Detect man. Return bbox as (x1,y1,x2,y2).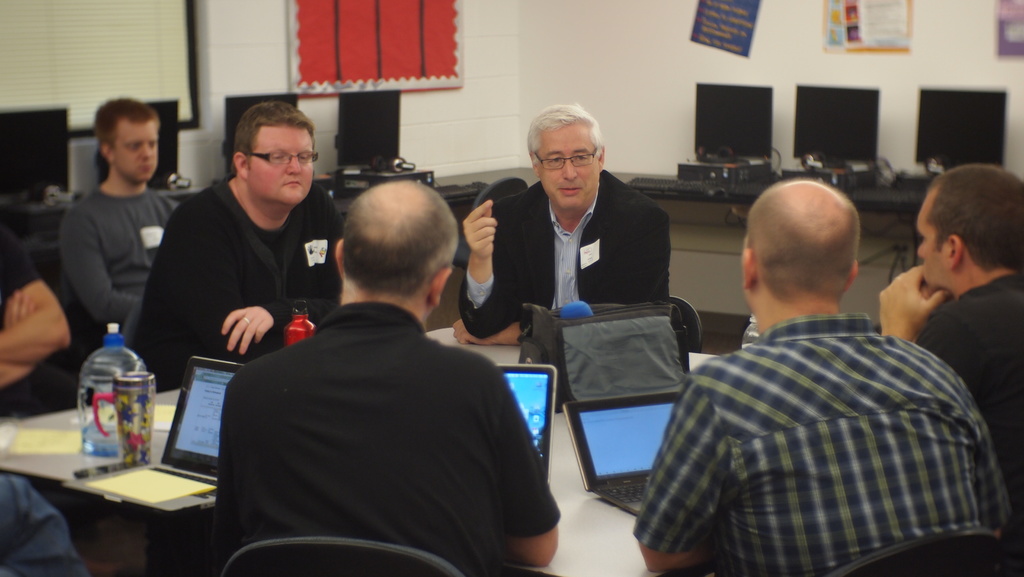
(449,104,682,350).
